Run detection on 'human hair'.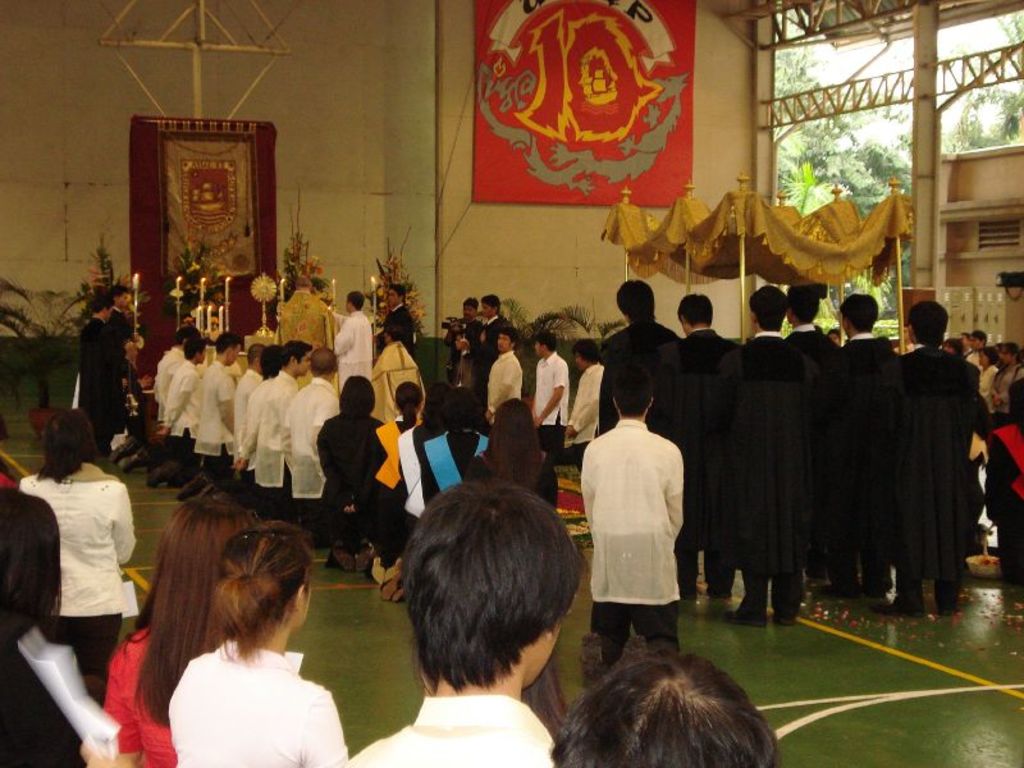
Result: [x1=420, y1=381, x2=445, y2=433].
